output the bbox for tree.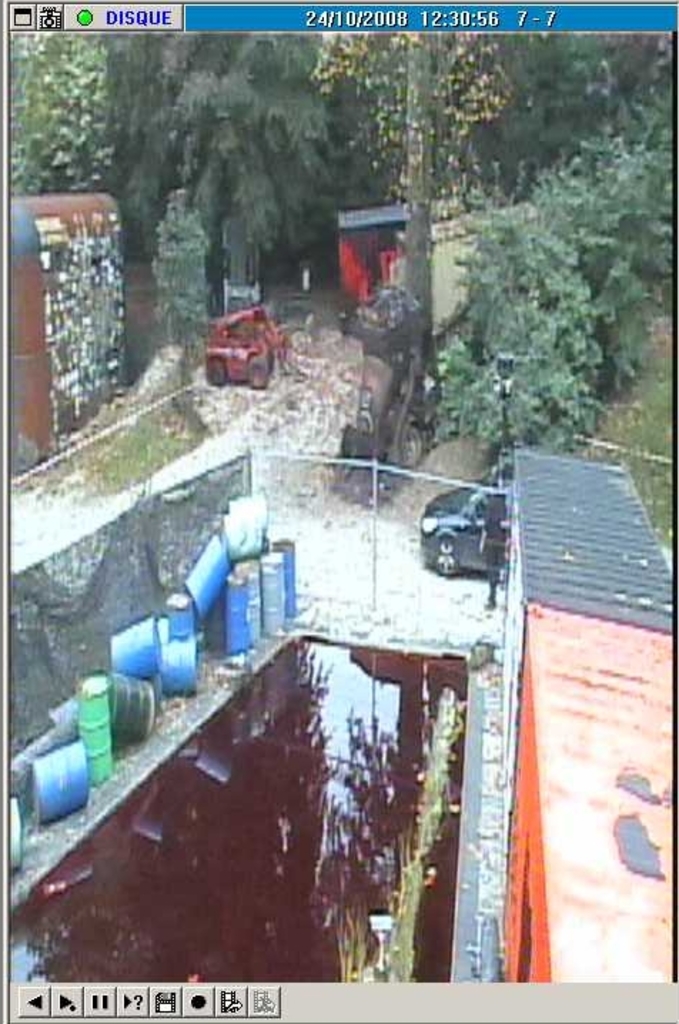
select_region(307, 29, 511, 355).
